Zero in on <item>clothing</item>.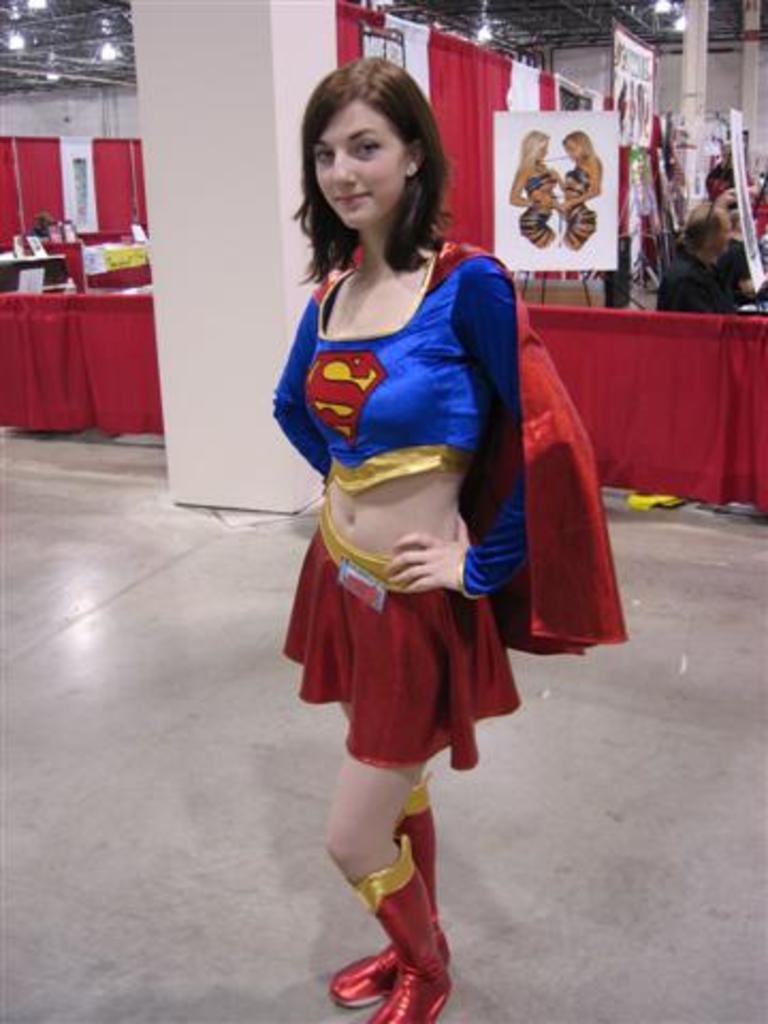
Zeroed in: {"left": 269, "top": 239, "right": 623, "bottom": 774}.
